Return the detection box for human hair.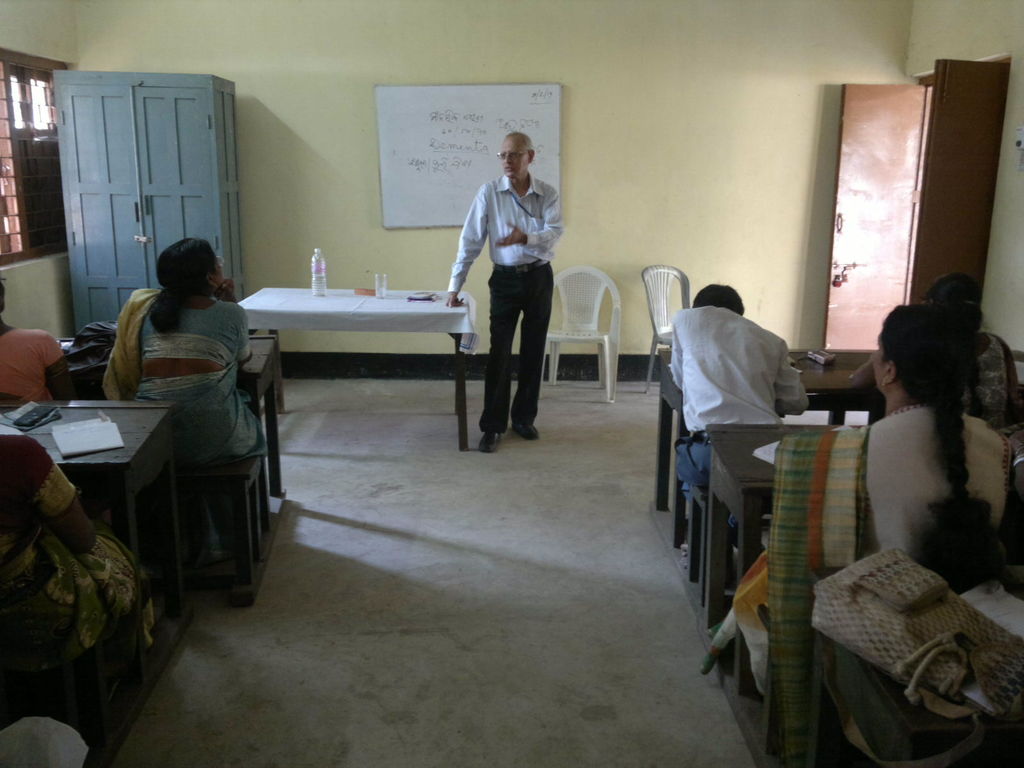
l=135, t=235, r=210, b=308.
